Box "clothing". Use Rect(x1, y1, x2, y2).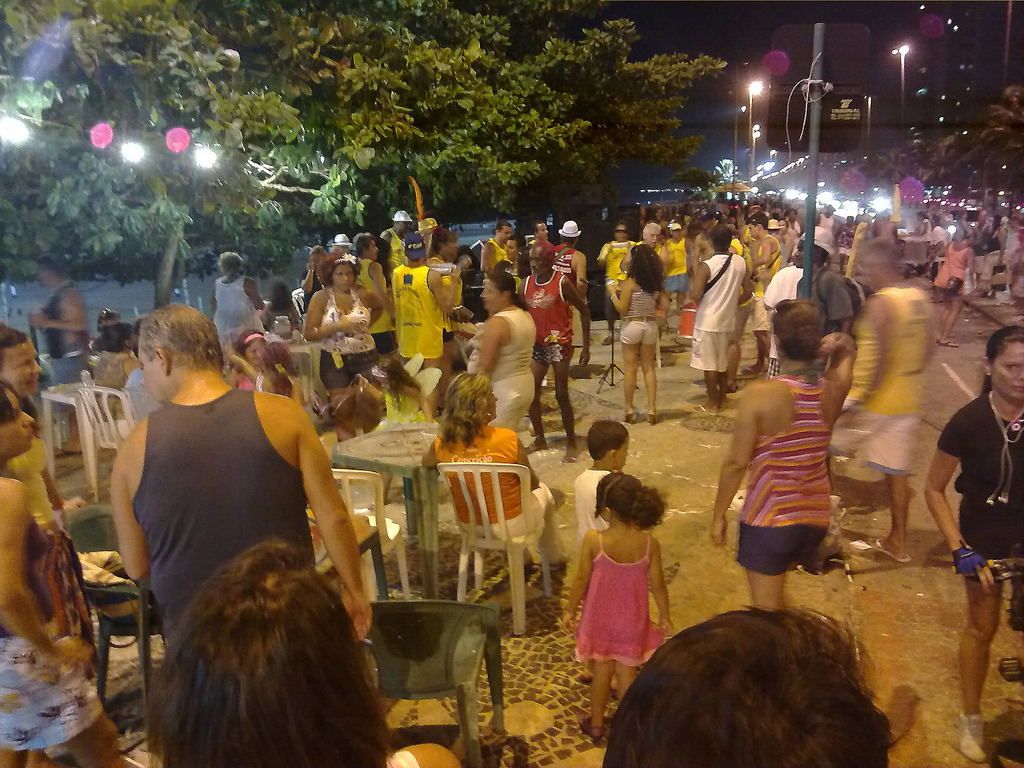
Rect(120, 367, 162, 419).
